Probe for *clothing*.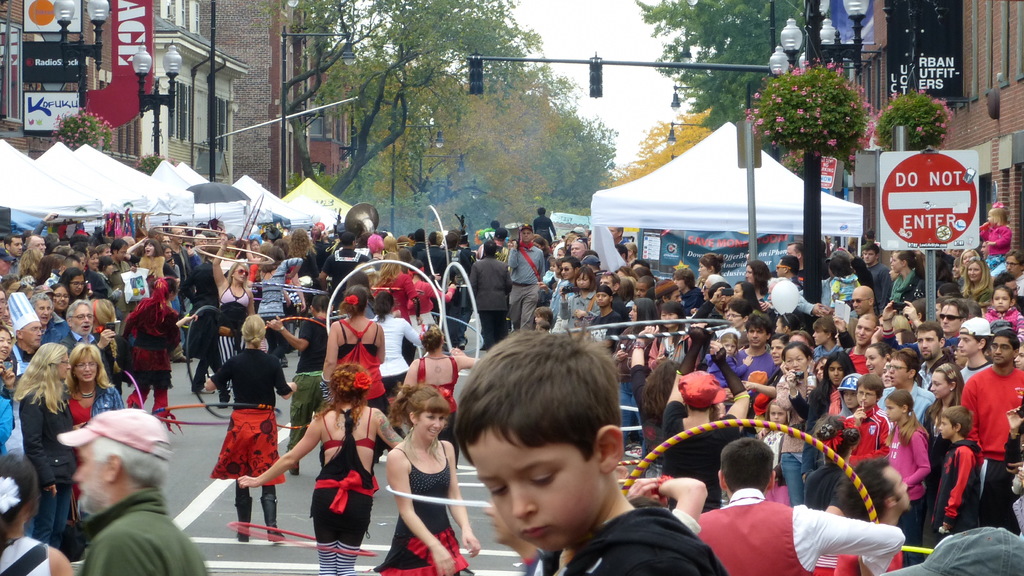
Probe result: 979,306,1023,360.
